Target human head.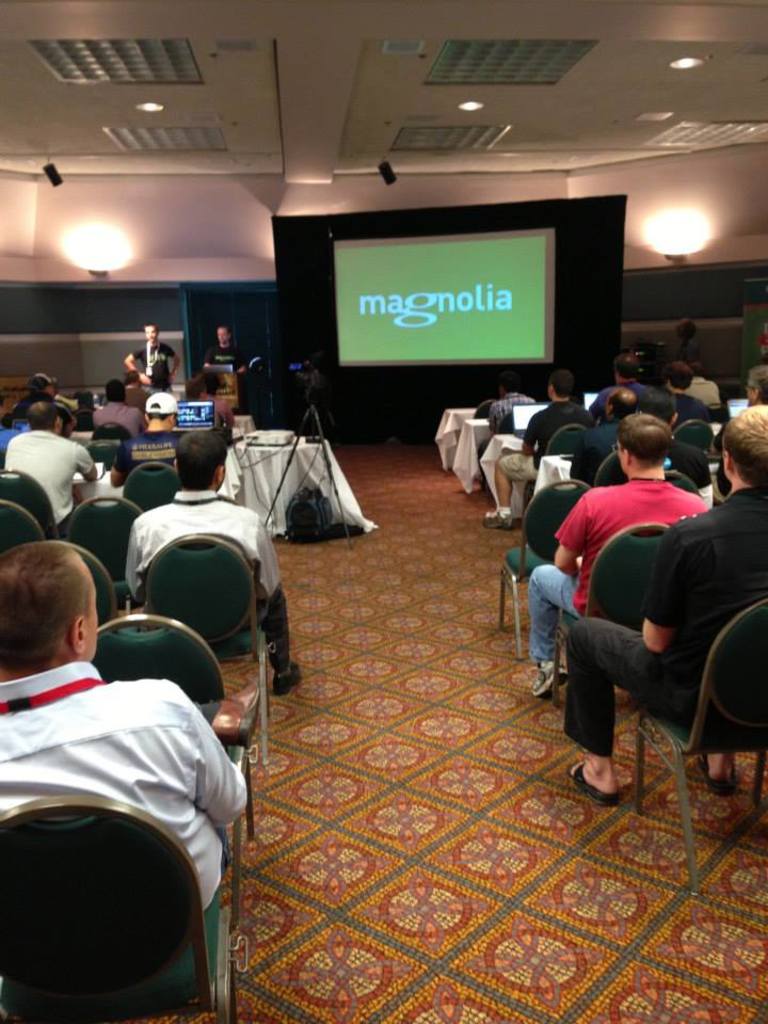
Target region: box=[25, 398, 59, 430].
